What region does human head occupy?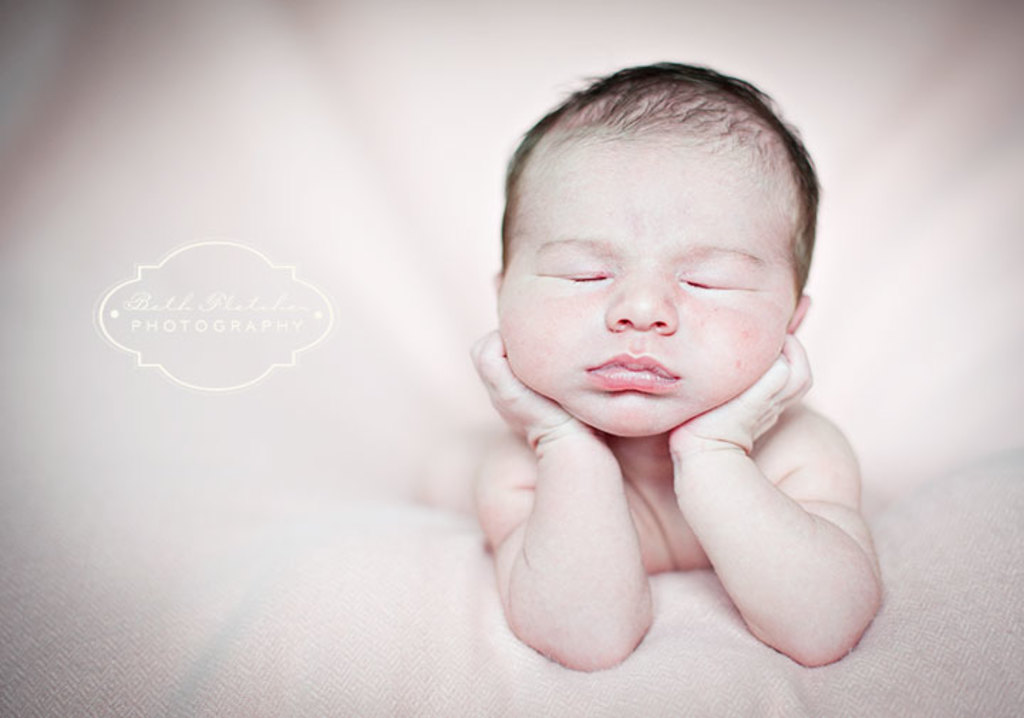
[486, 70, 846, 445].
